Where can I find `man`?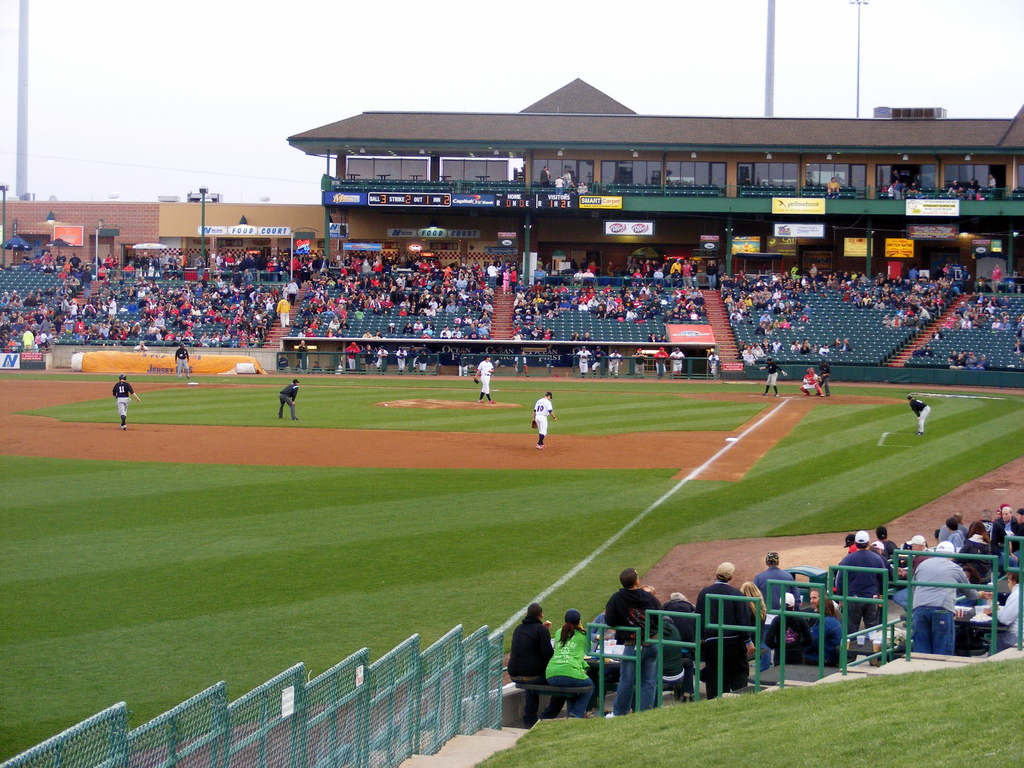
You can find it at <region>111, 372, 140, 429</region>.
